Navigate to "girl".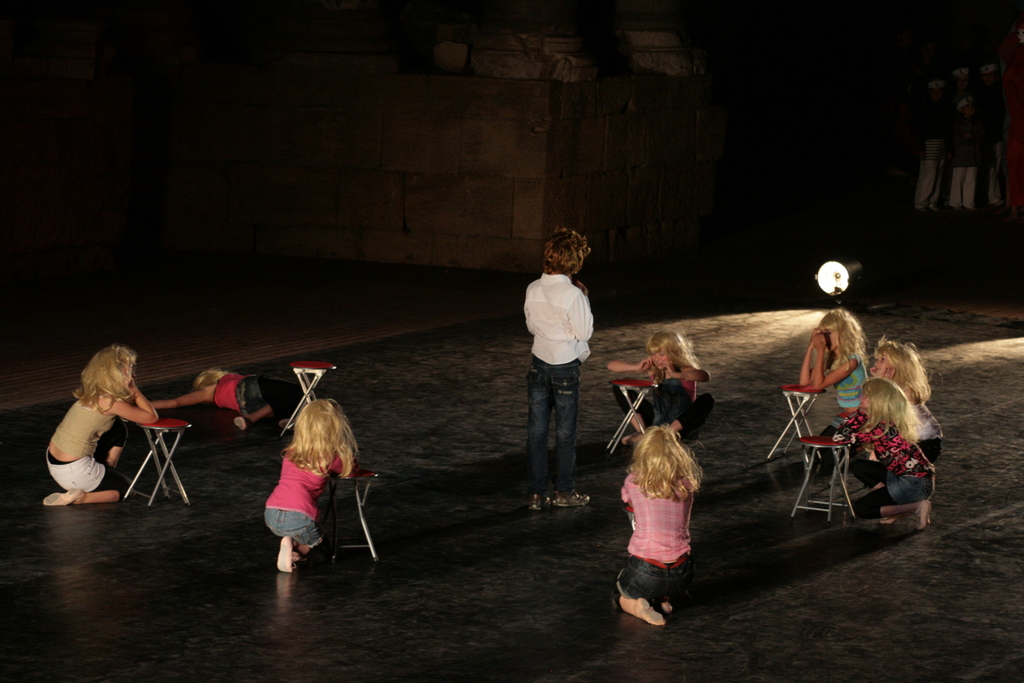
Navigation target: [left=856, top=325, right=954, bottom=418].
